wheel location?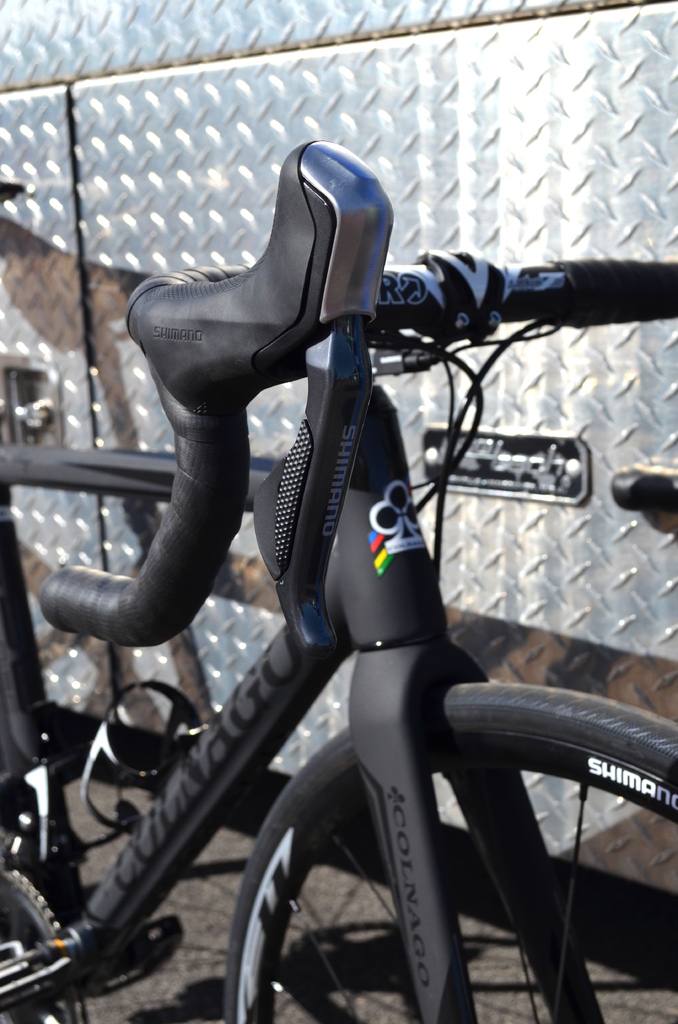
<box>221,678,677,1023</box>
